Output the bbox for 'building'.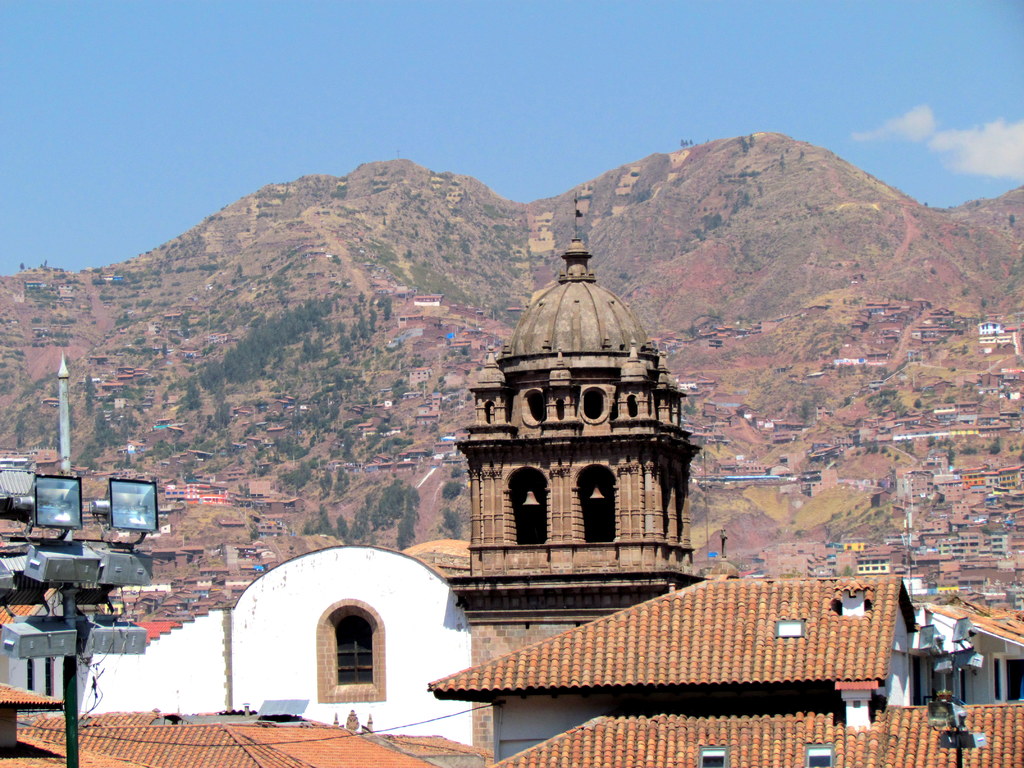
left=0, top=679, right=429, bottom=767.
